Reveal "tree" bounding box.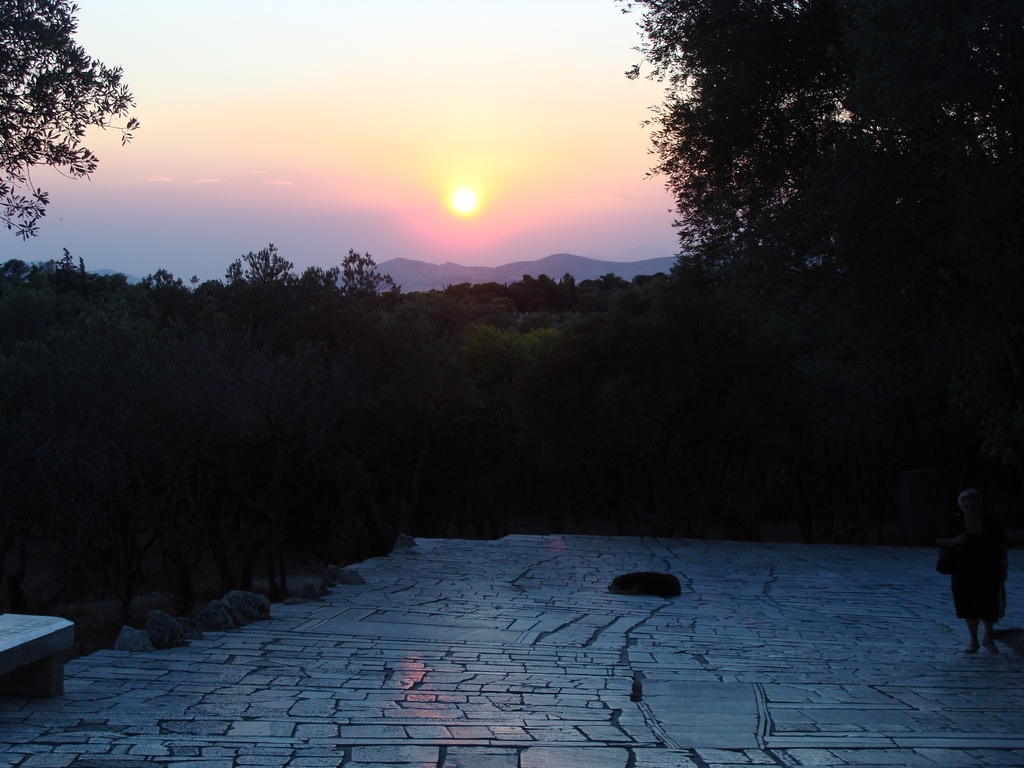
Revealed: select_region(616, 0, 1023, 319).
